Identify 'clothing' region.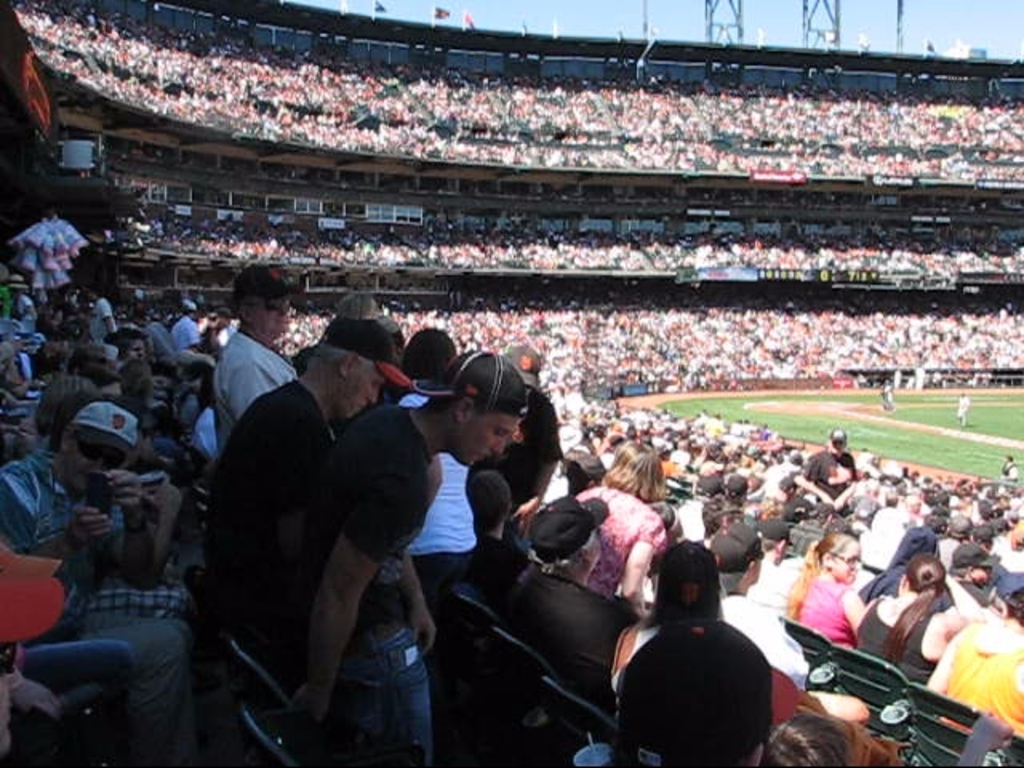
Region: (618, 608, 771, 766).
